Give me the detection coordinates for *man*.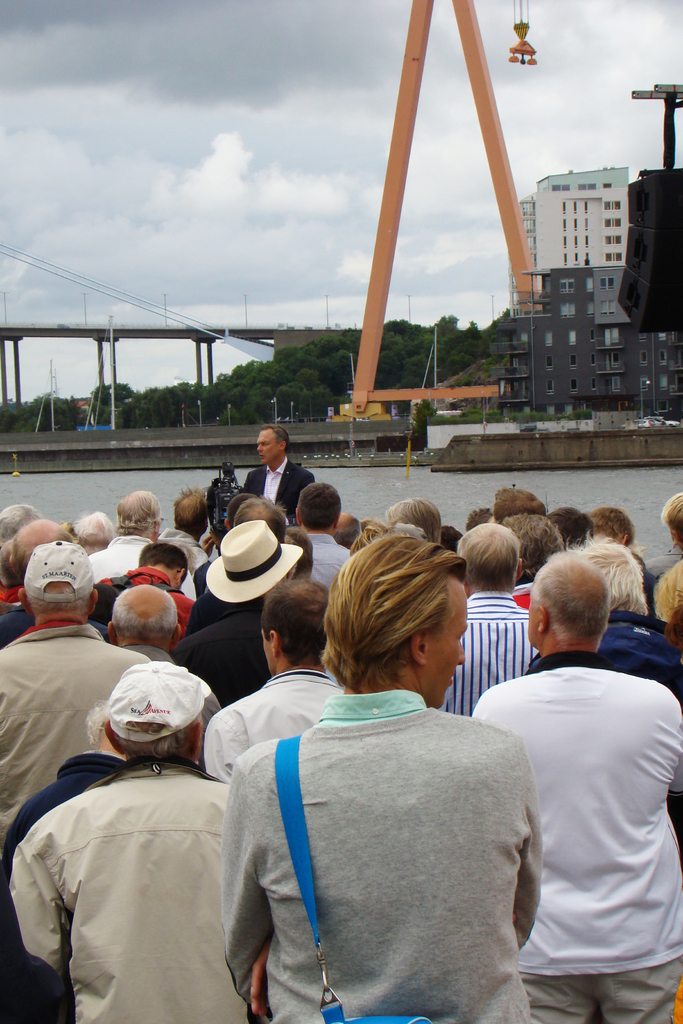
(286,483,351,592).
